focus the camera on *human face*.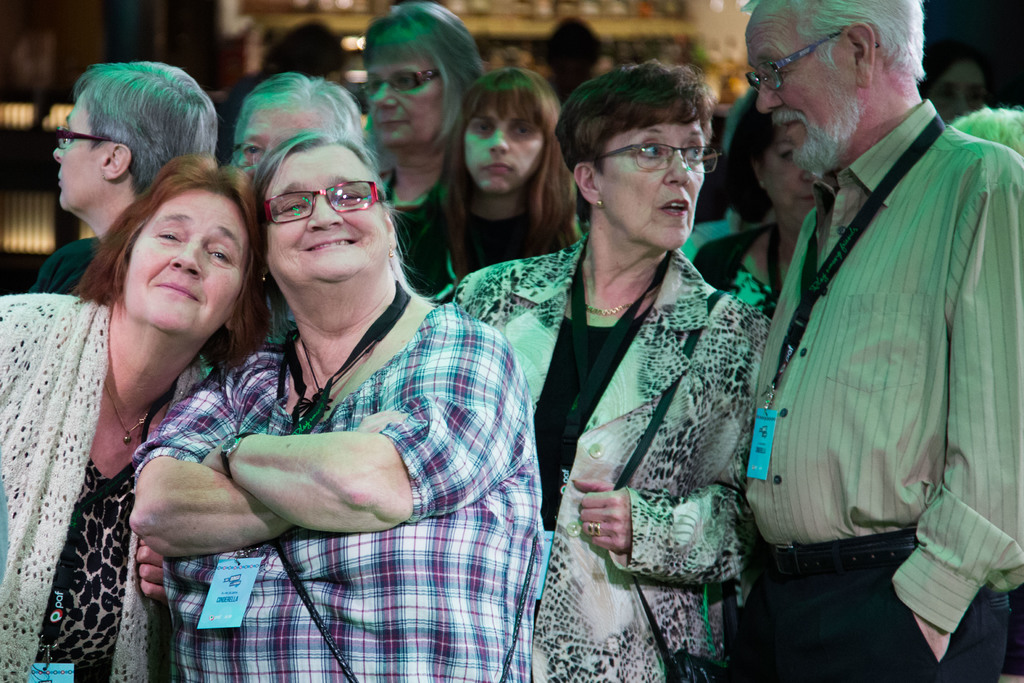
Focus region: {"x1": 365, "y1": 48, "x2": 449, "y2": 145}.
